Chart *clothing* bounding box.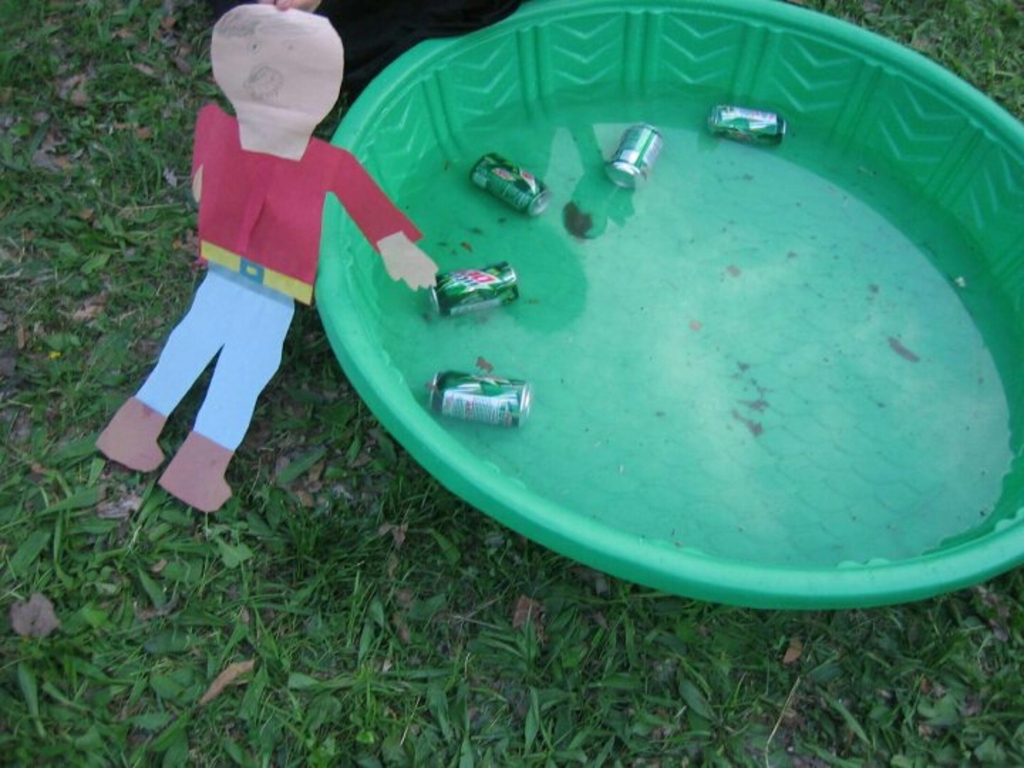
Charted: rect(128, 67, 405, 485).
